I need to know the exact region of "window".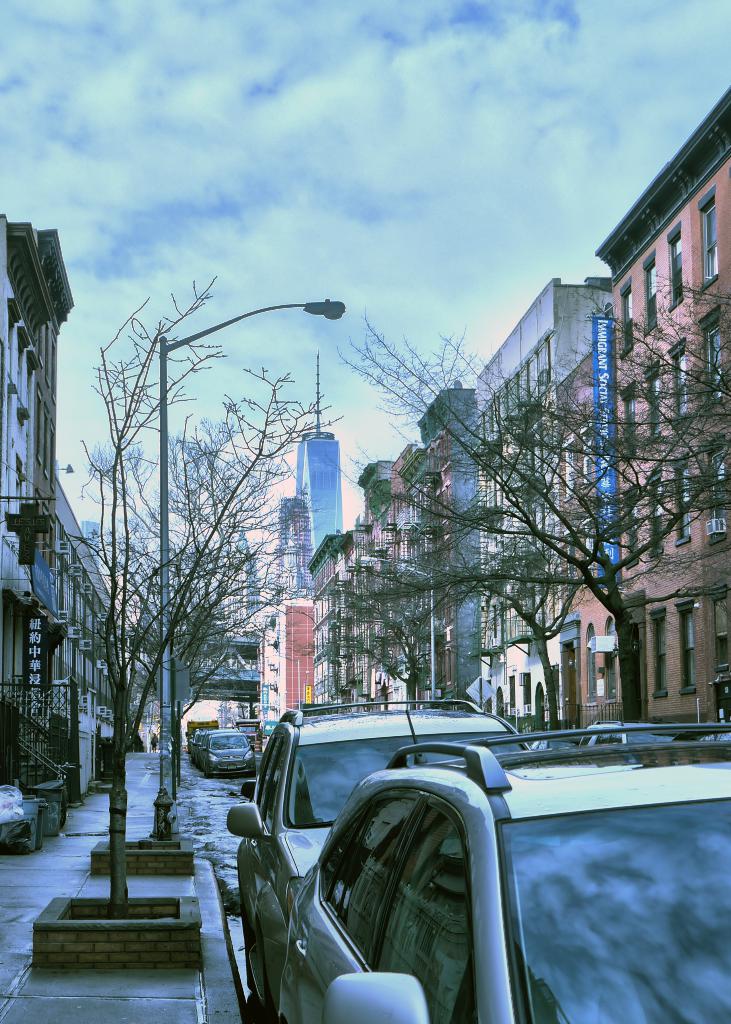
Region: 638/243/669/336.
